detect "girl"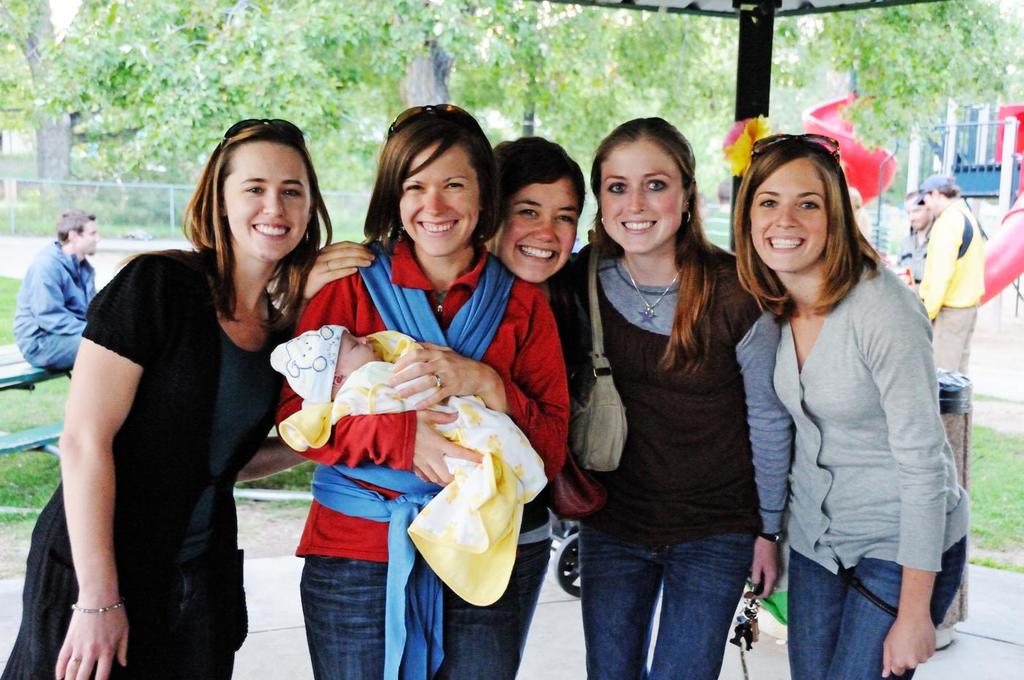
(x1=552, y1=115, x2=768, y2=679)
